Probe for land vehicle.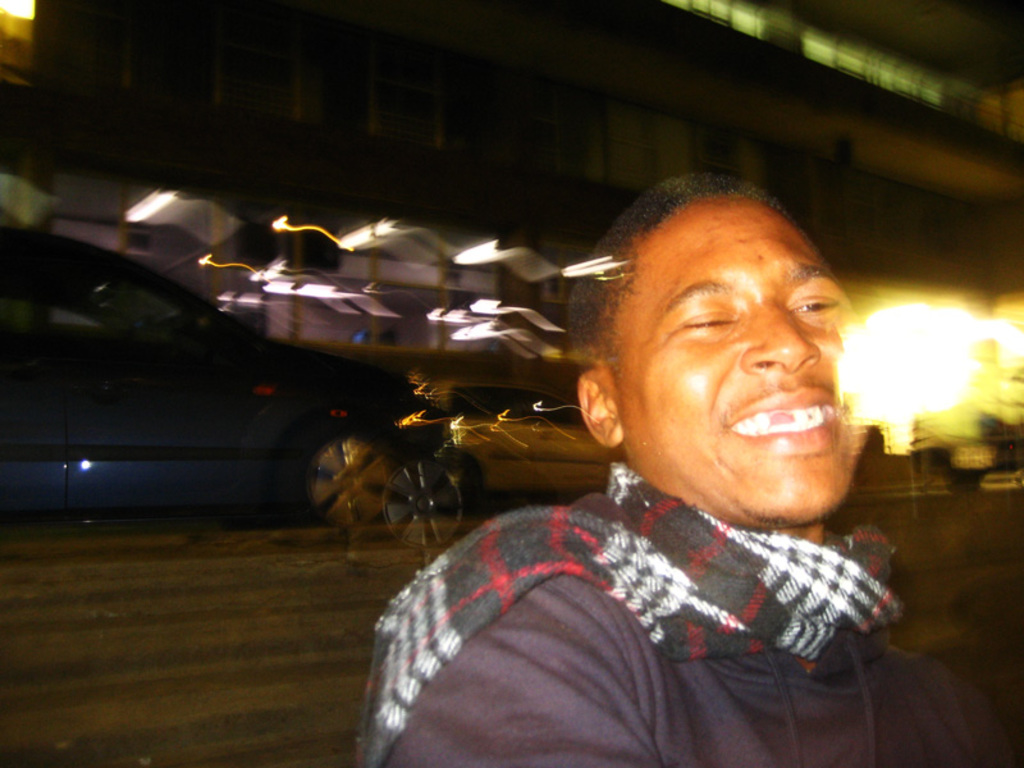
Probe result: locate(426, 374, 625, 512).
